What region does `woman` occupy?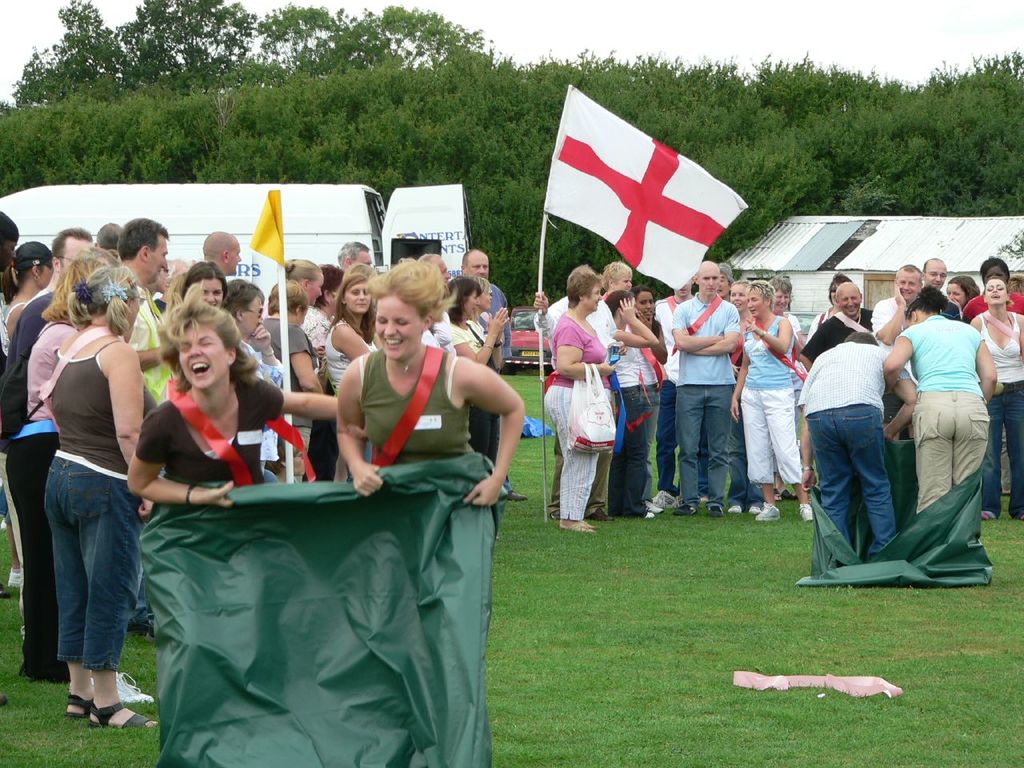
{"x1": 333, "y1": 256, "x2": 529, "y2": 512}.
